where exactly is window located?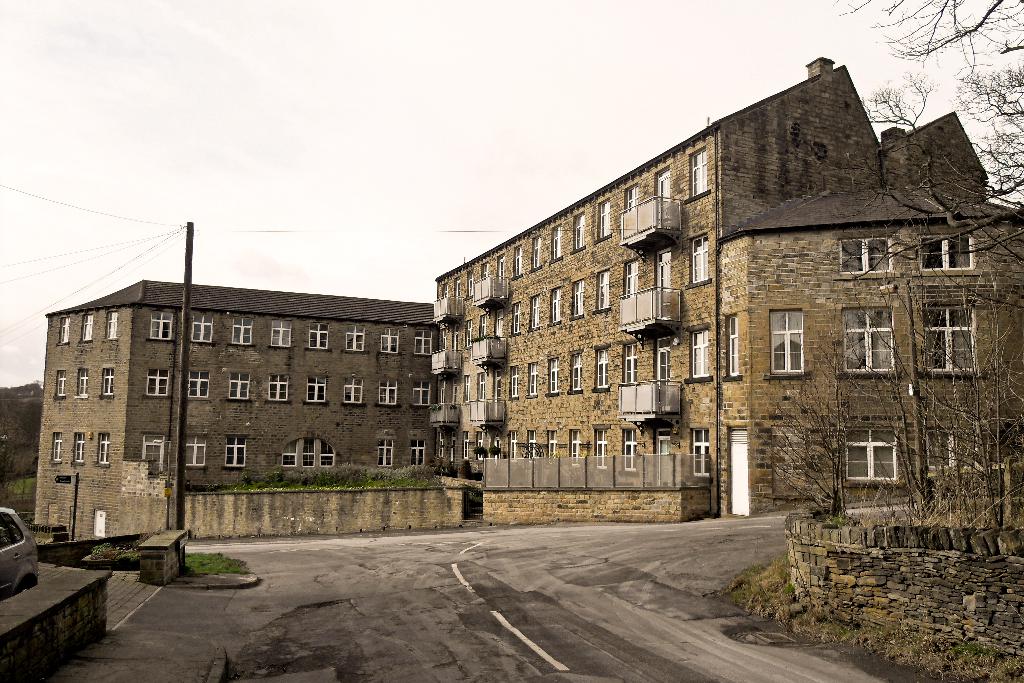
Its bounding box is BBox(573, 212, 584, 248).
